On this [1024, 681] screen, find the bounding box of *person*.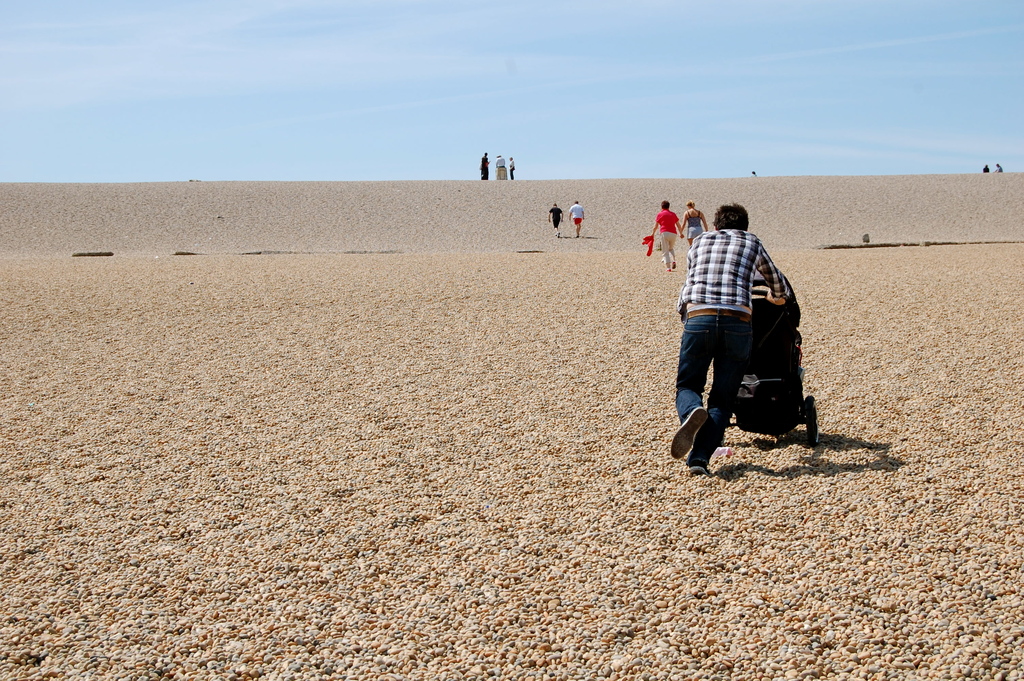
Bounding box: BBox(685, 183, 807, 471).
